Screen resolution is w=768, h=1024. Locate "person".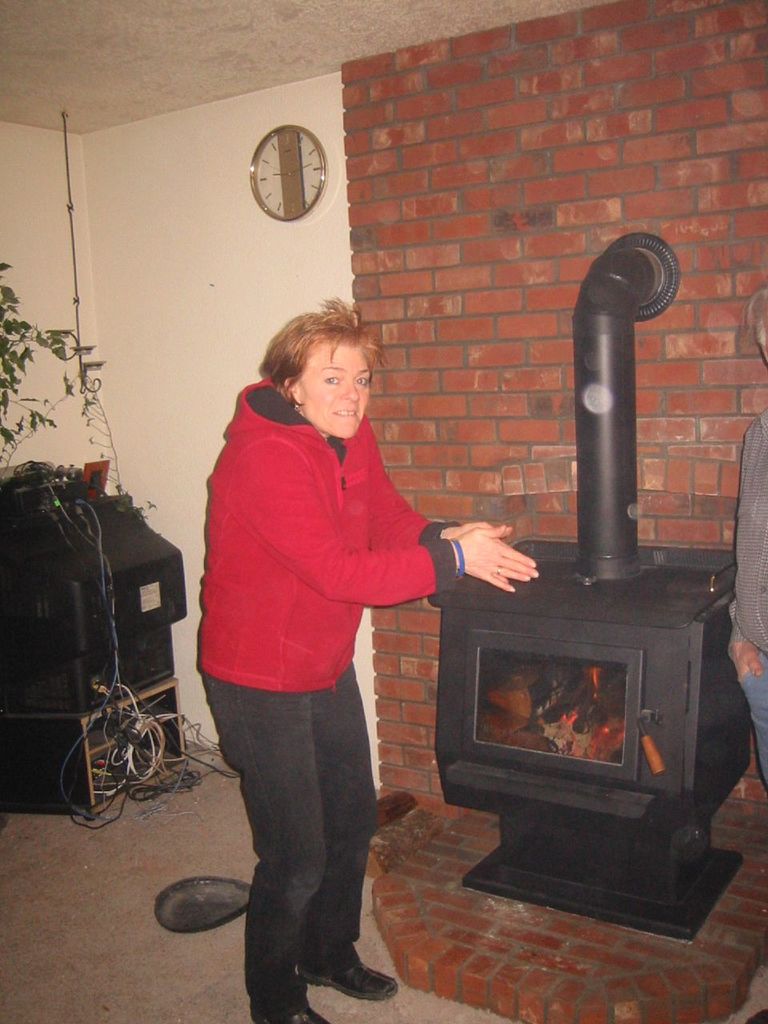
185 287 490 990.
